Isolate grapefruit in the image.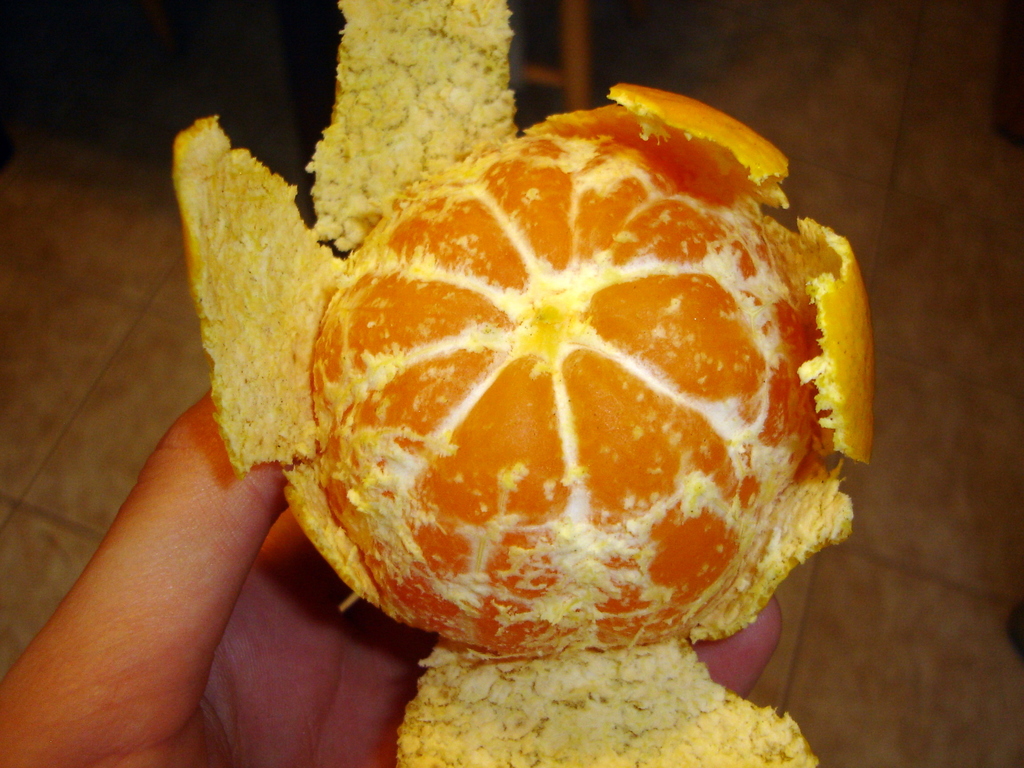
Isolated region: l=169, t=0, r=874, b=767.
